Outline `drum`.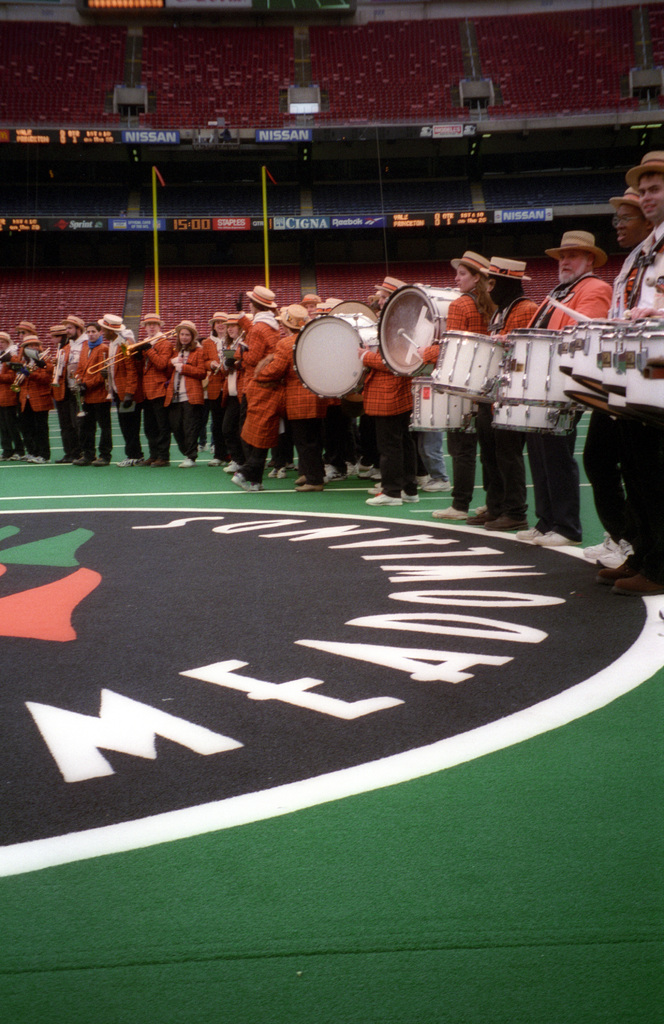
Outline: [626,321,663,419].
